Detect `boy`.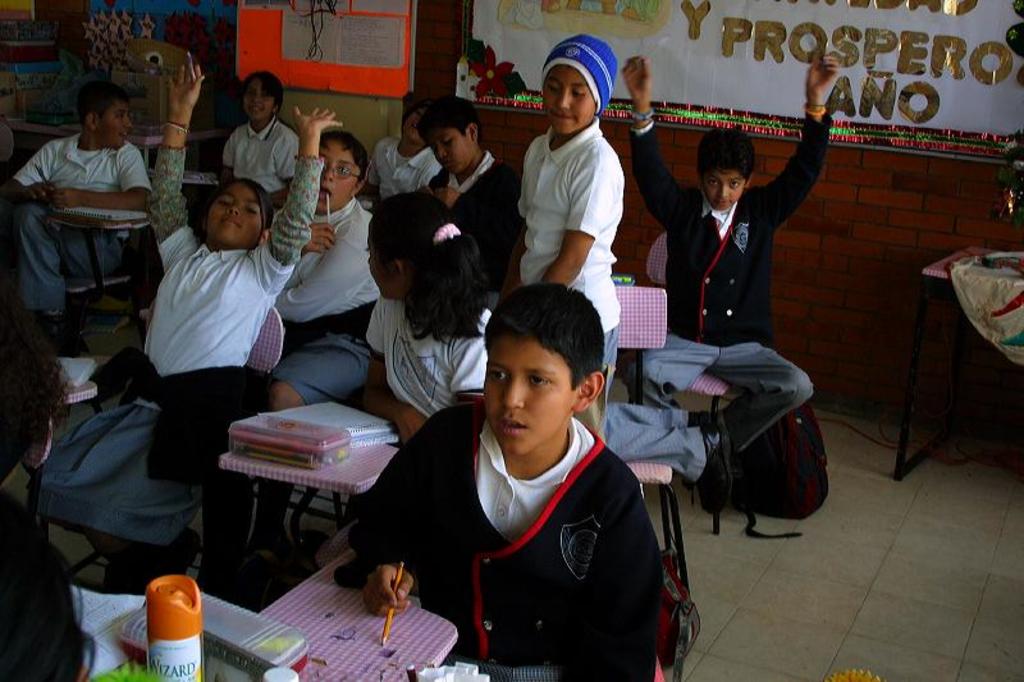
Detected at rect(511, 32, 753, 517).
